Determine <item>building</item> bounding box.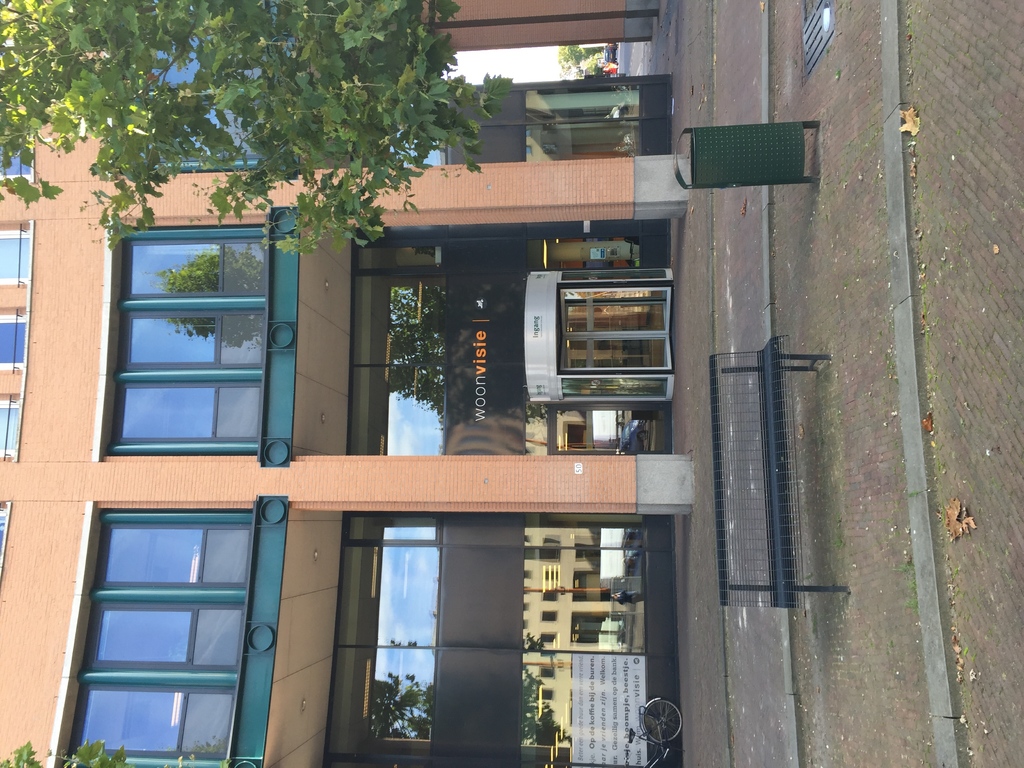
Determined: BBox(0, 0, 694, 767).
